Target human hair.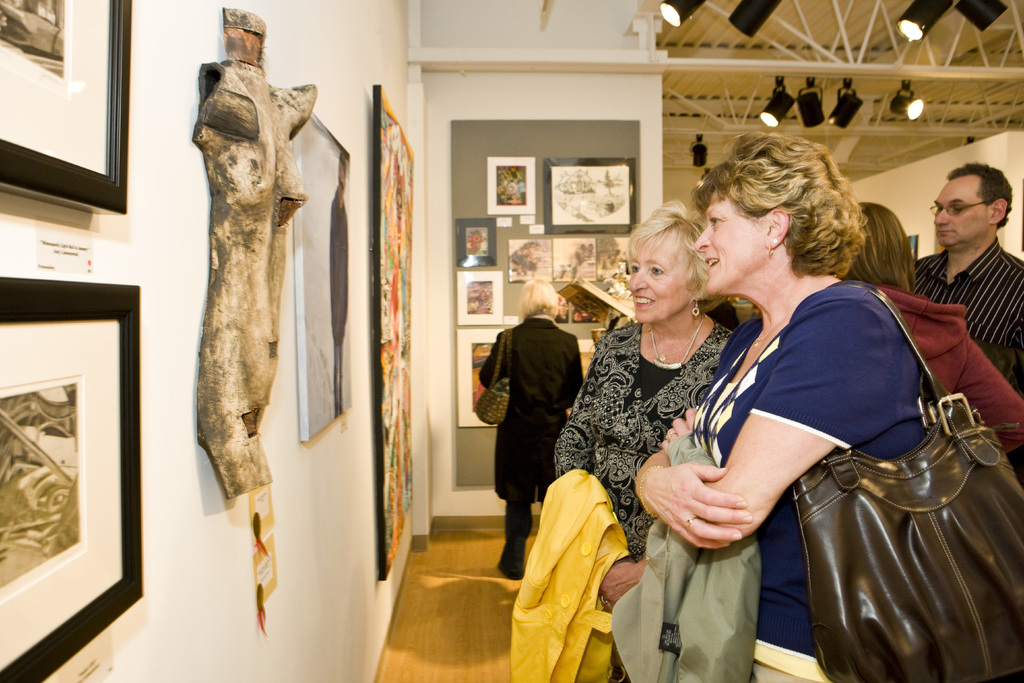
Target region: left=620, top=193, right=723, bottom=309.
